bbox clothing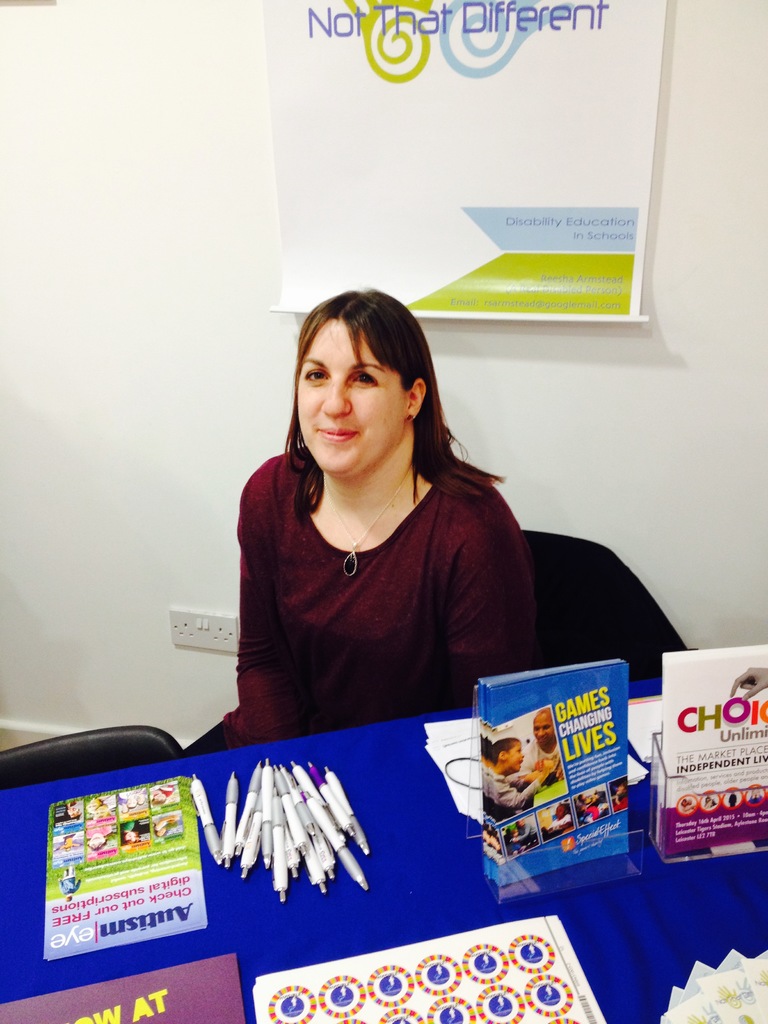
bbox(202, 410, 547, 737)
